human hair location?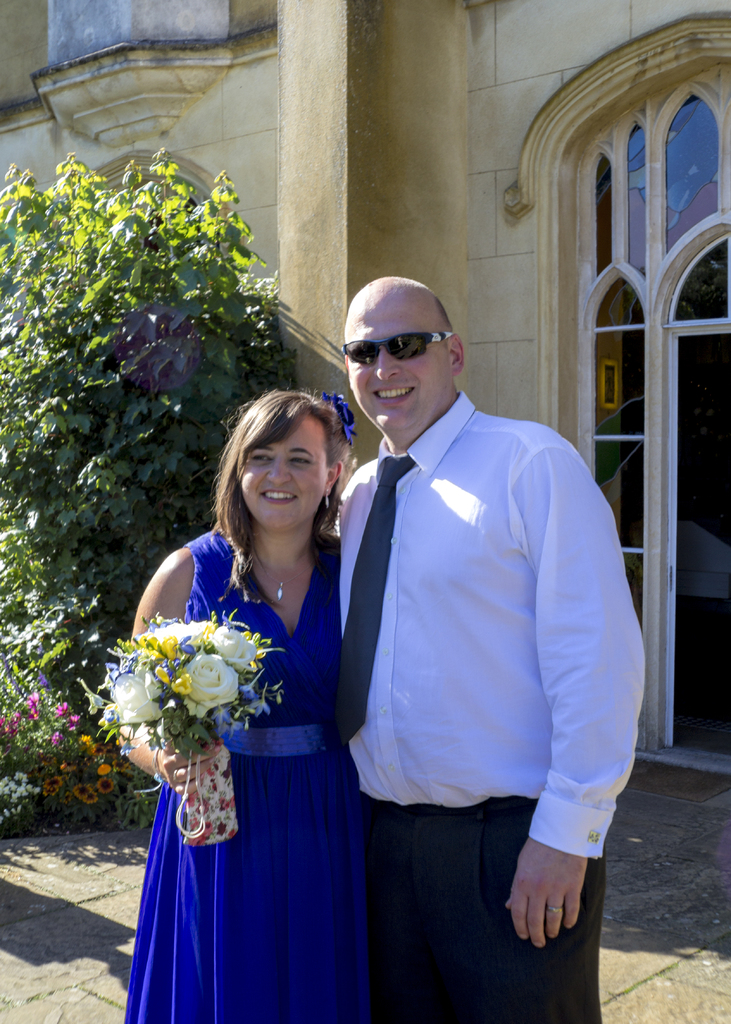
x1=204, y1=370, x2=347, y2=561
